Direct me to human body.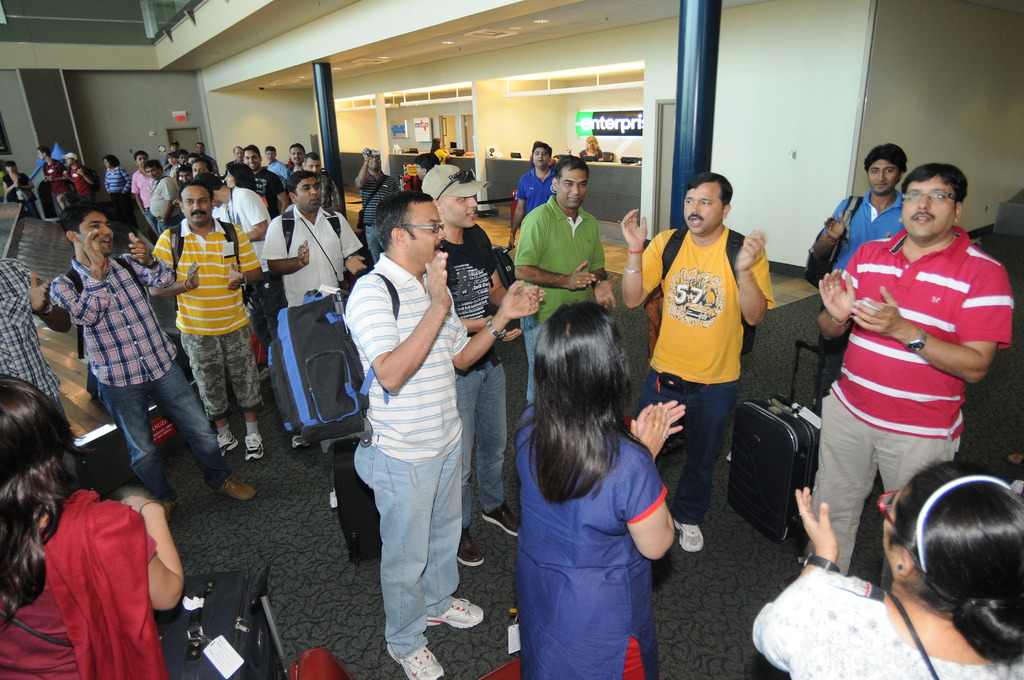
Direction: [512,187,616,412].
